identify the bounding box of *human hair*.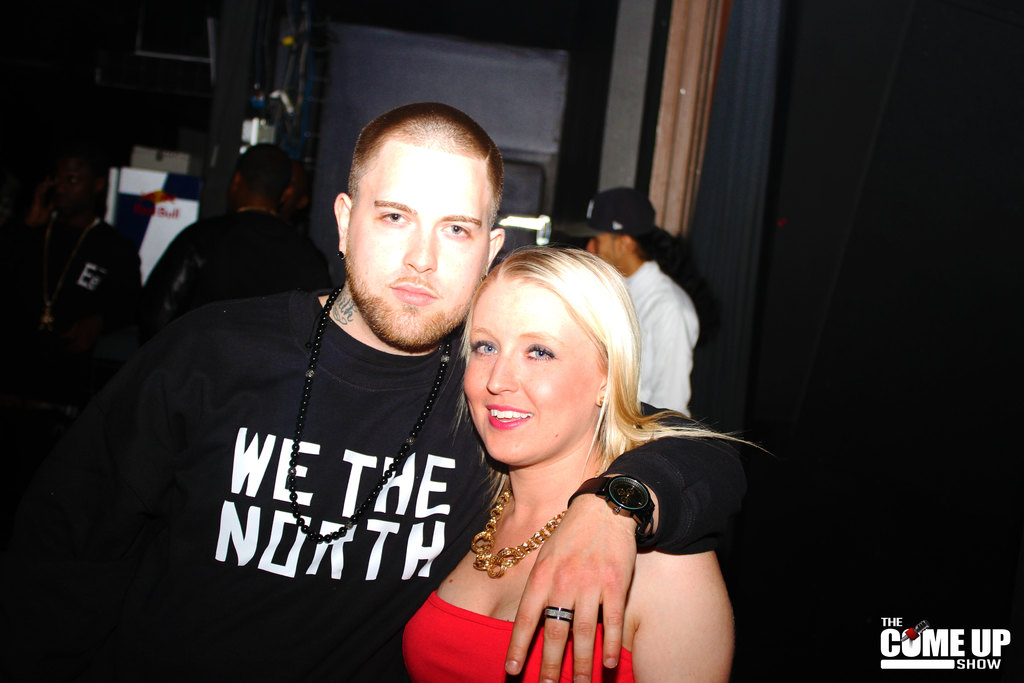
Rect(461, 223, 637, 479).
